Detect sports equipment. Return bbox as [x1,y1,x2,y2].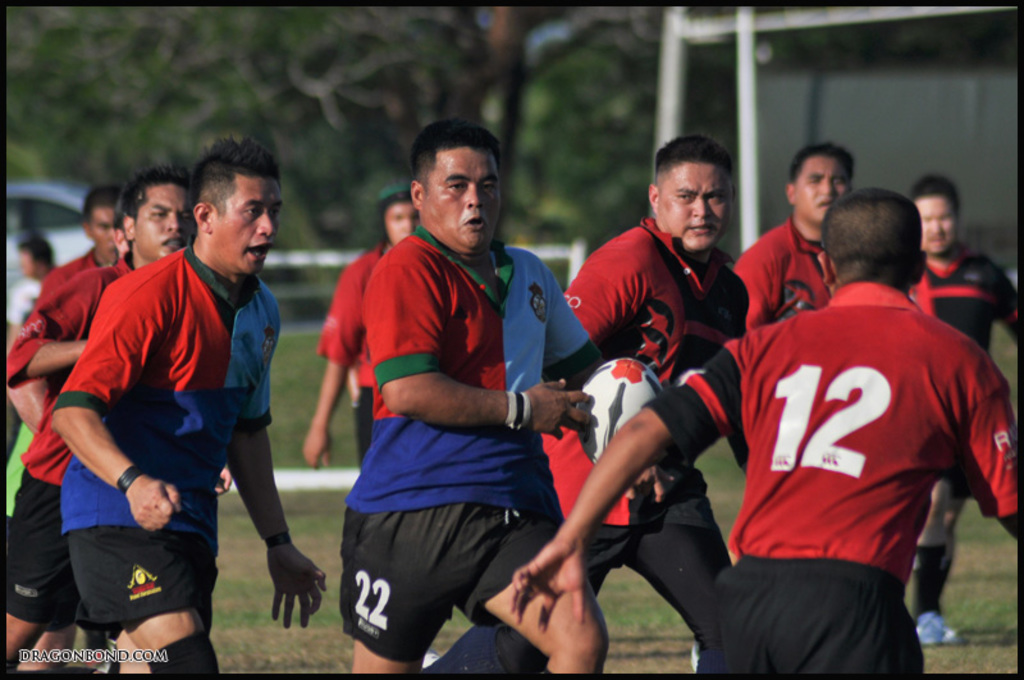
[1,254,133,634].
